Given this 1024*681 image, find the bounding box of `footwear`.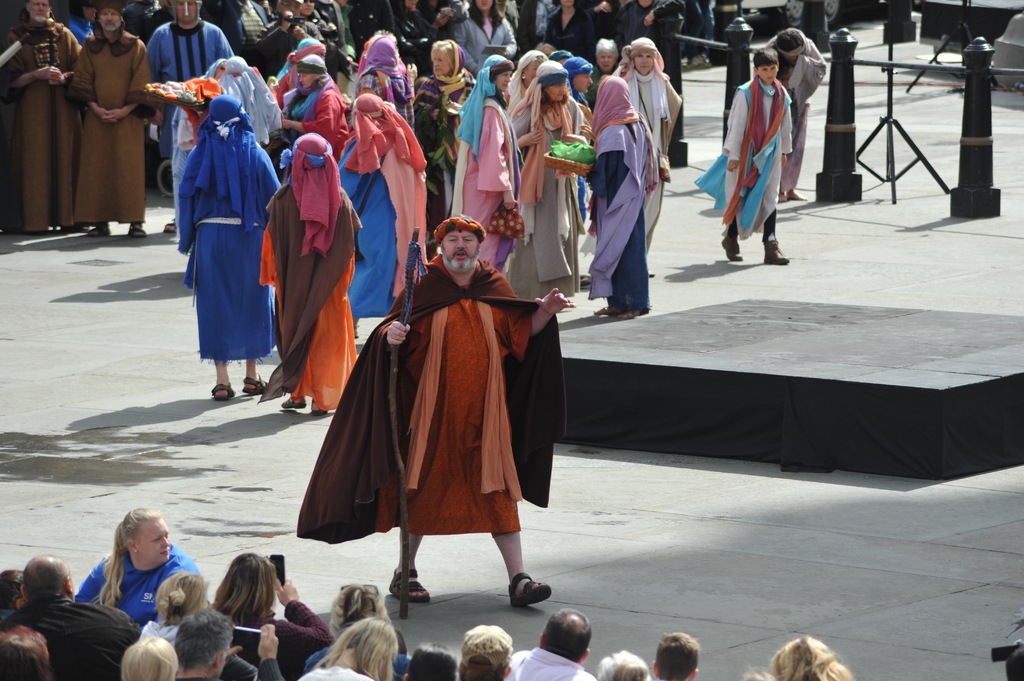
bbox=(88, 220, 112, 236).
